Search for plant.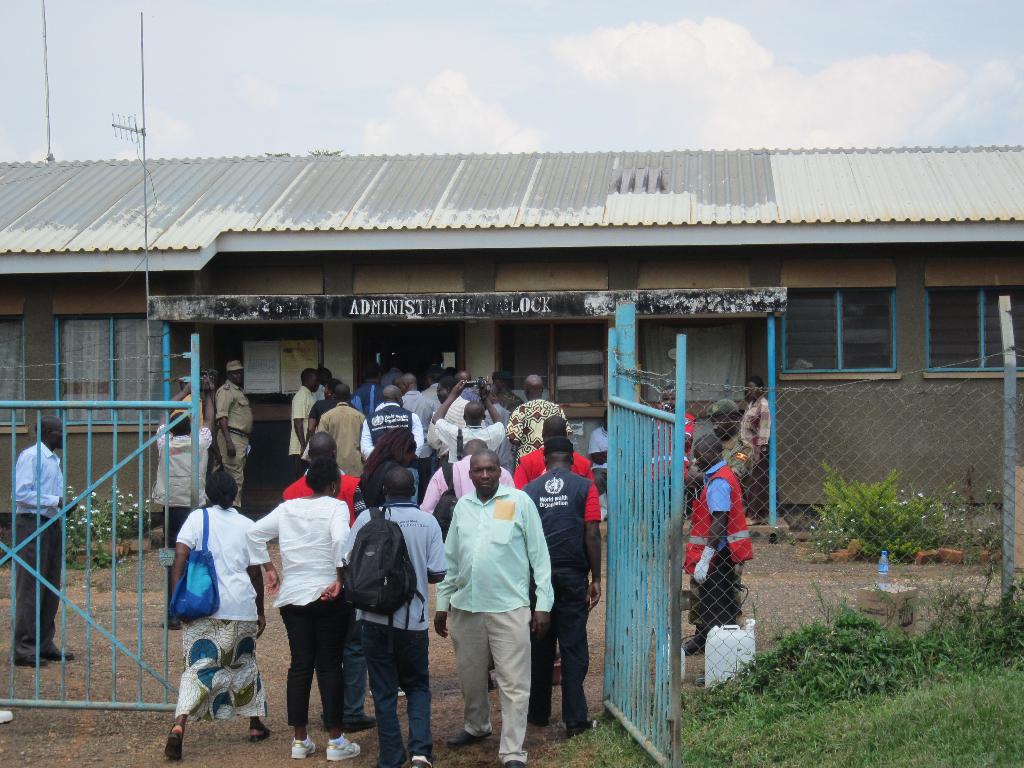
Found at 799:451:977:581.
